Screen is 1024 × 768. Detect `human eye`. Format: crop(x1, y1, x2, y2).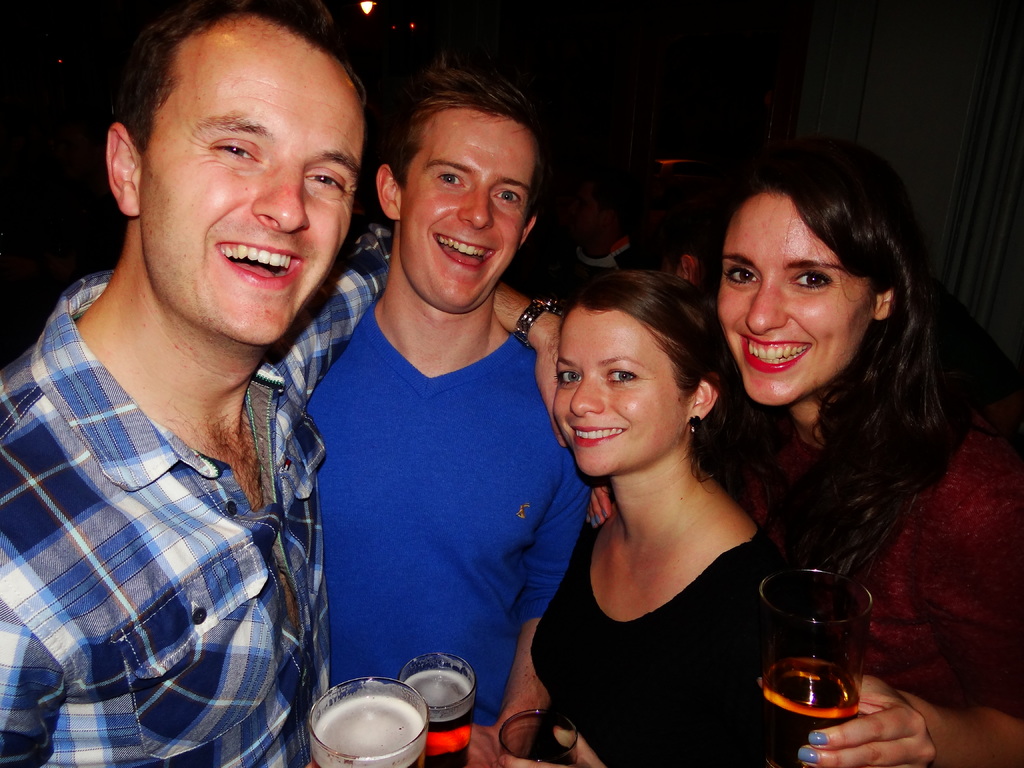
crop(723, 266, 762, 289).
